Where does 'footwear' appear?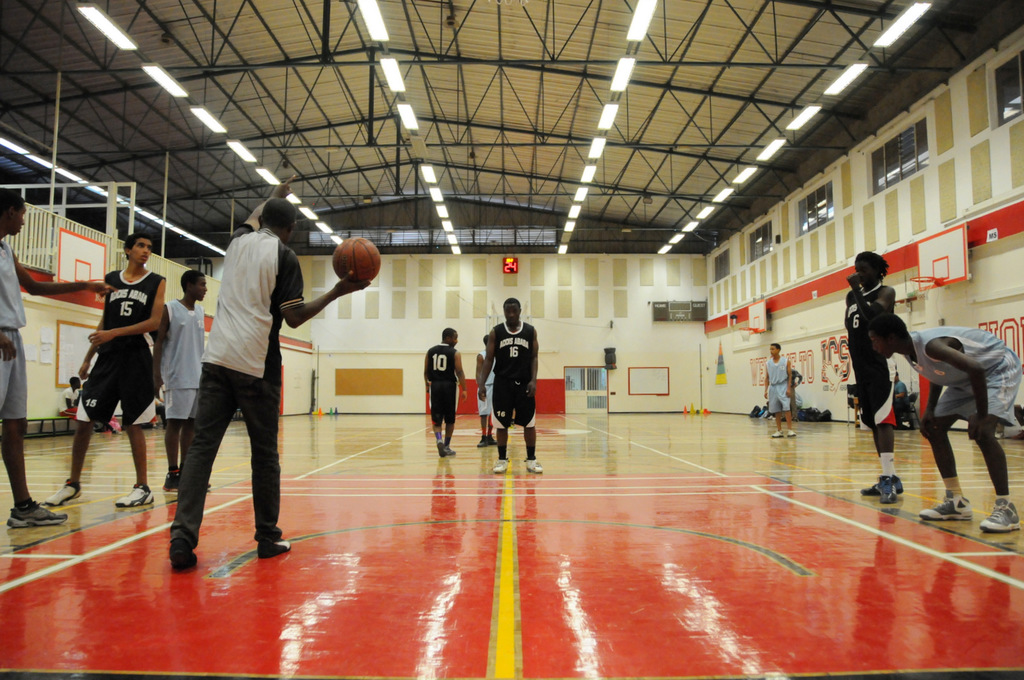
Appears at 43 482 77 507.
